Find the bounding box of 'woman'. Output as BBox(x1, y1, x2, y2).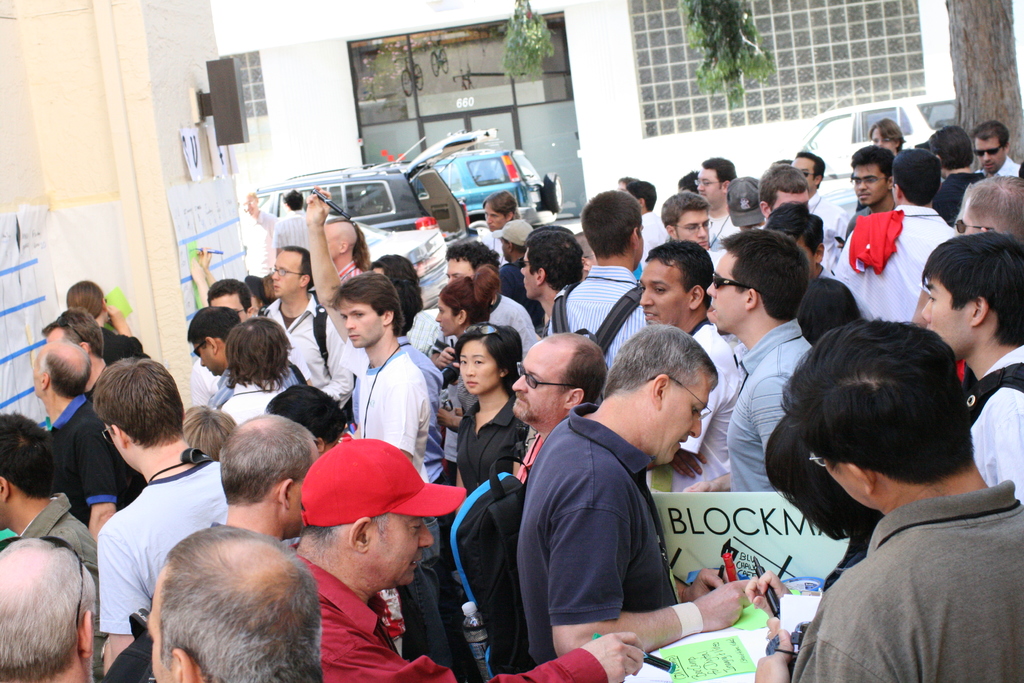
BBox(66, 281, 140, 358).
